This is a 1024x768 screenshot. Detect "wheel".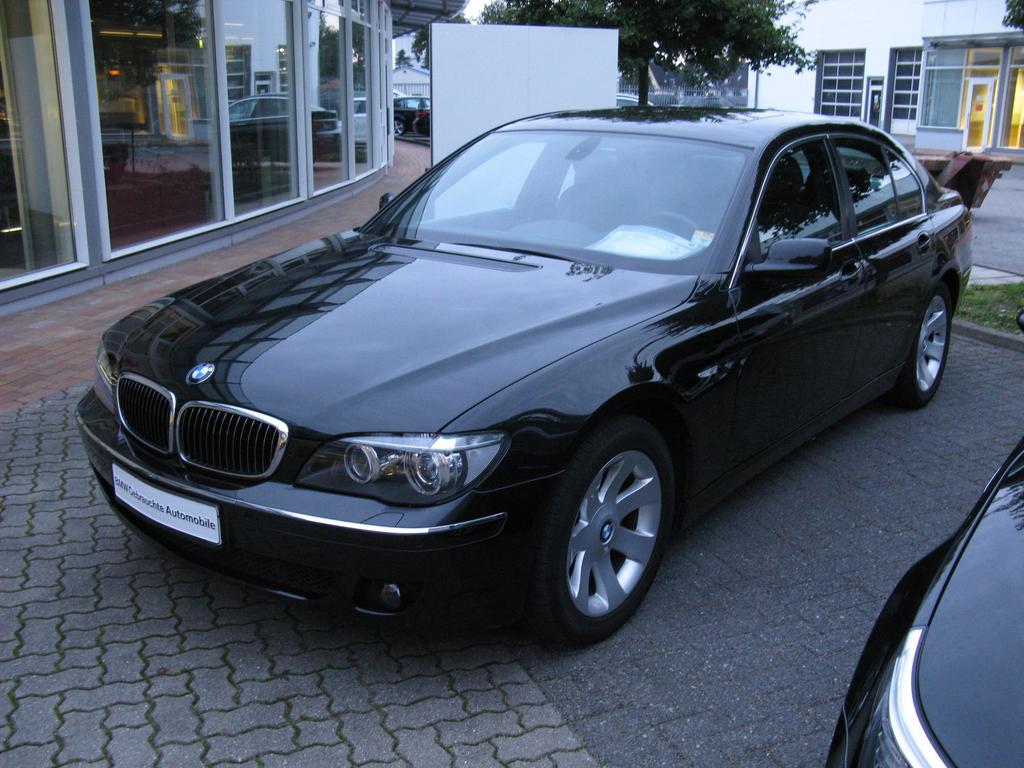
532:426:678:634.
